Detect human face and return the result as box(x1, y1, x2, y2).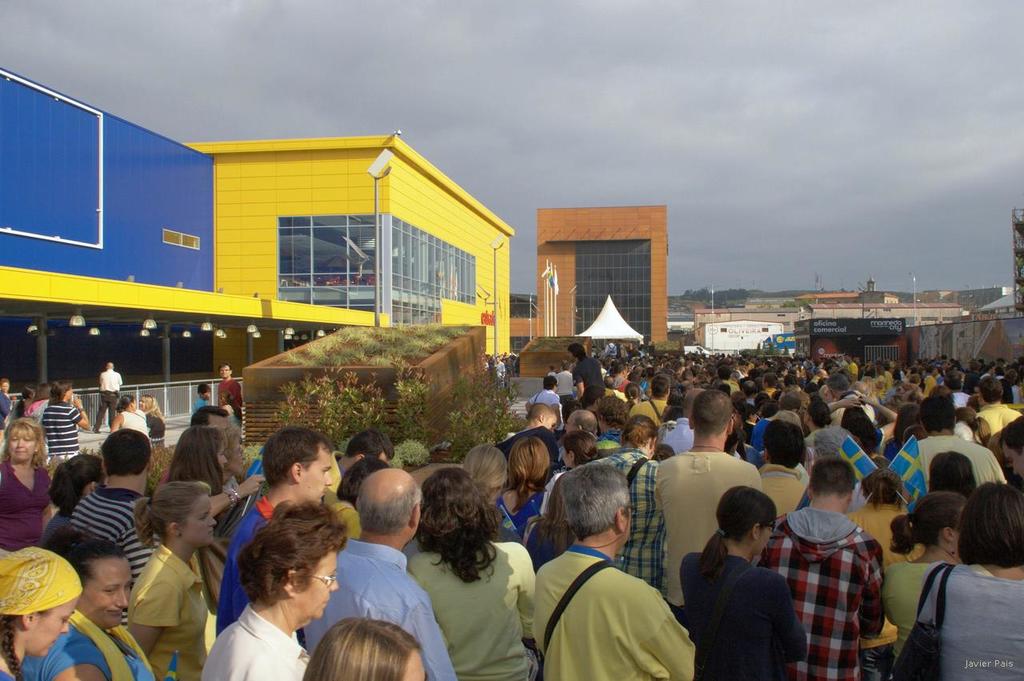
box(294, 551, 339, 621).
